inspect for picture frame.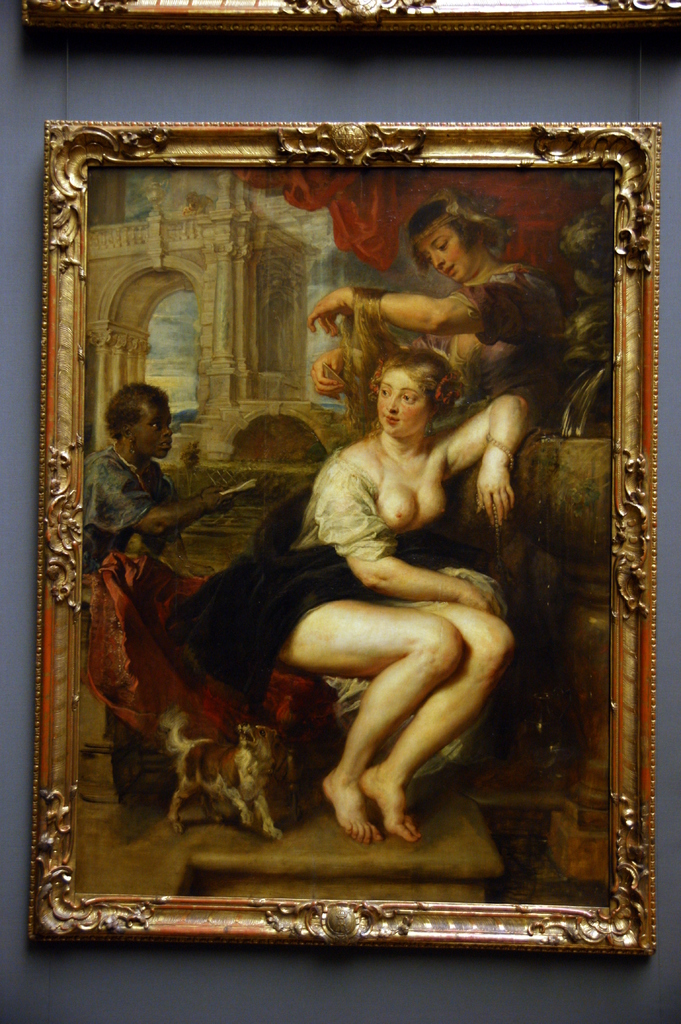
Inspection: Rect(33, 122, 668, 953).
